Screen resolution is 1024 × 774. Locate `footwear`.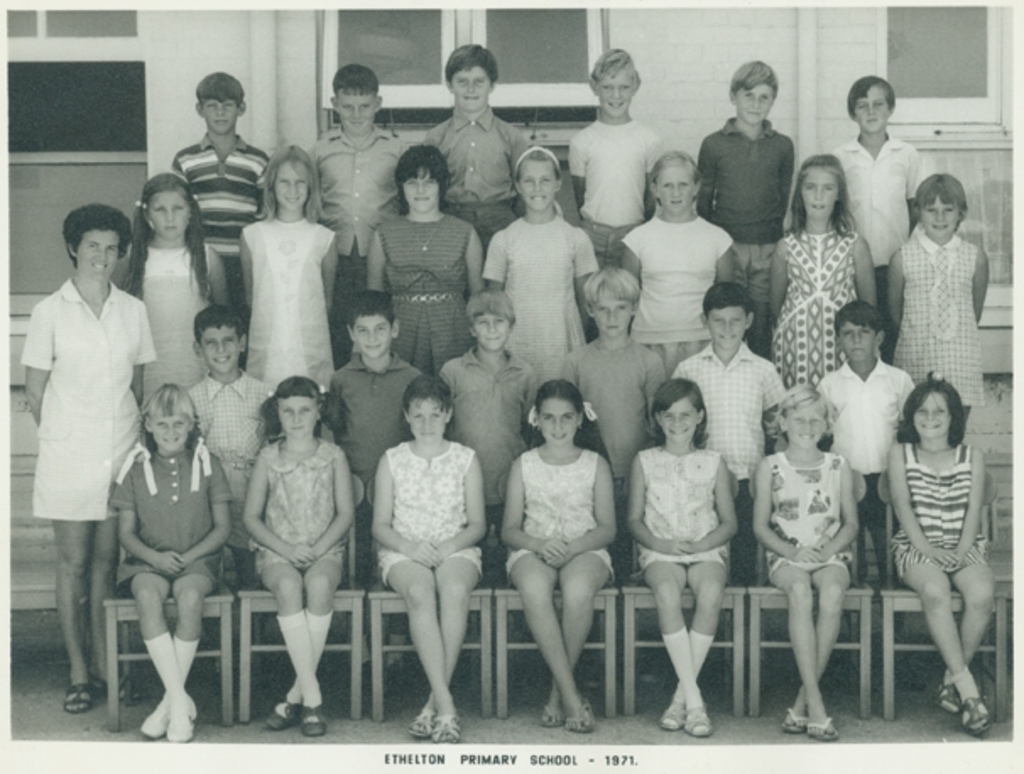
{"left": 958, "top": 700, "right": 992, "bottom": 733}.
